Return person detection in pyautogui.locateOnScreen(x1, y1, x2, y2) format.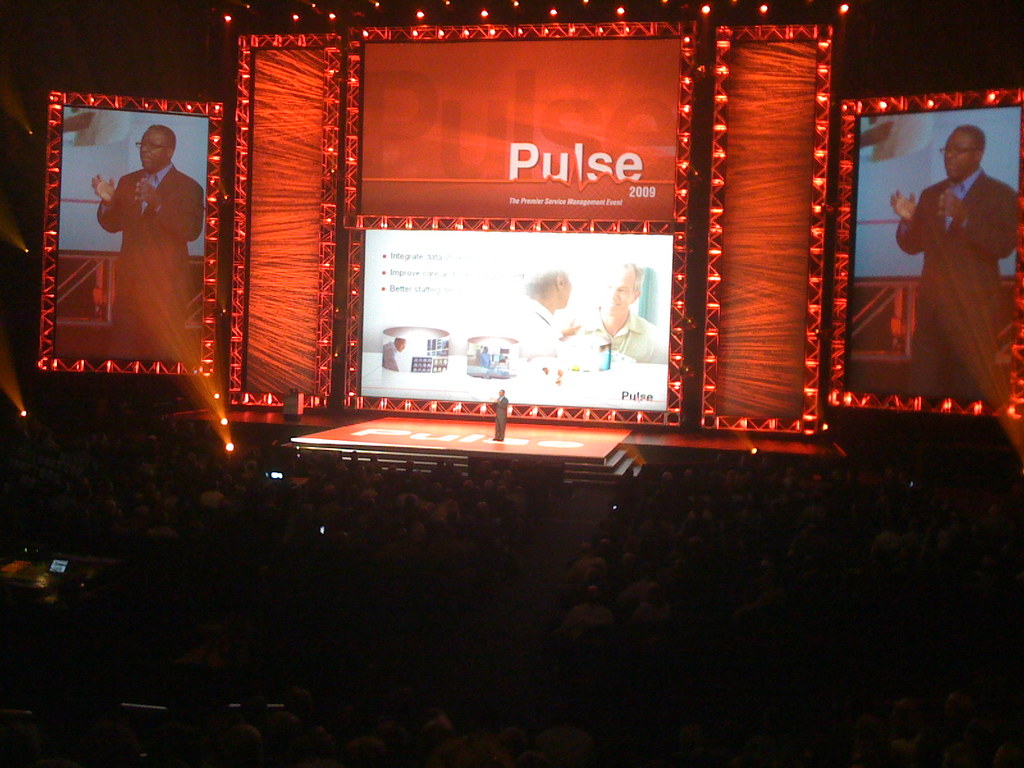
pyautogui.locateOnScreen(508, 268, 583, 359).
